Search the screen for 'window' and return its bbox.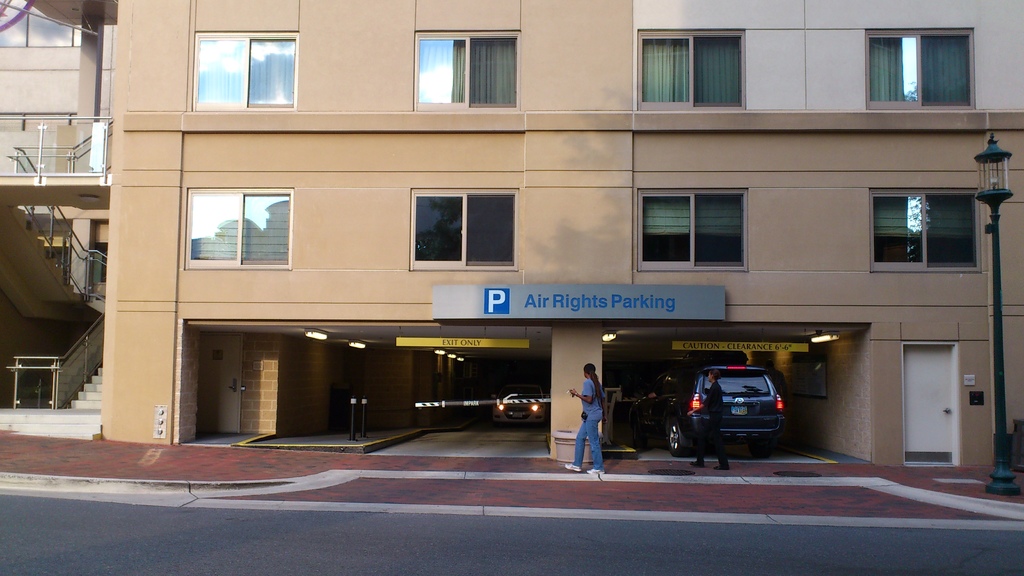
Found: box=[636, 28, 748, 110].
